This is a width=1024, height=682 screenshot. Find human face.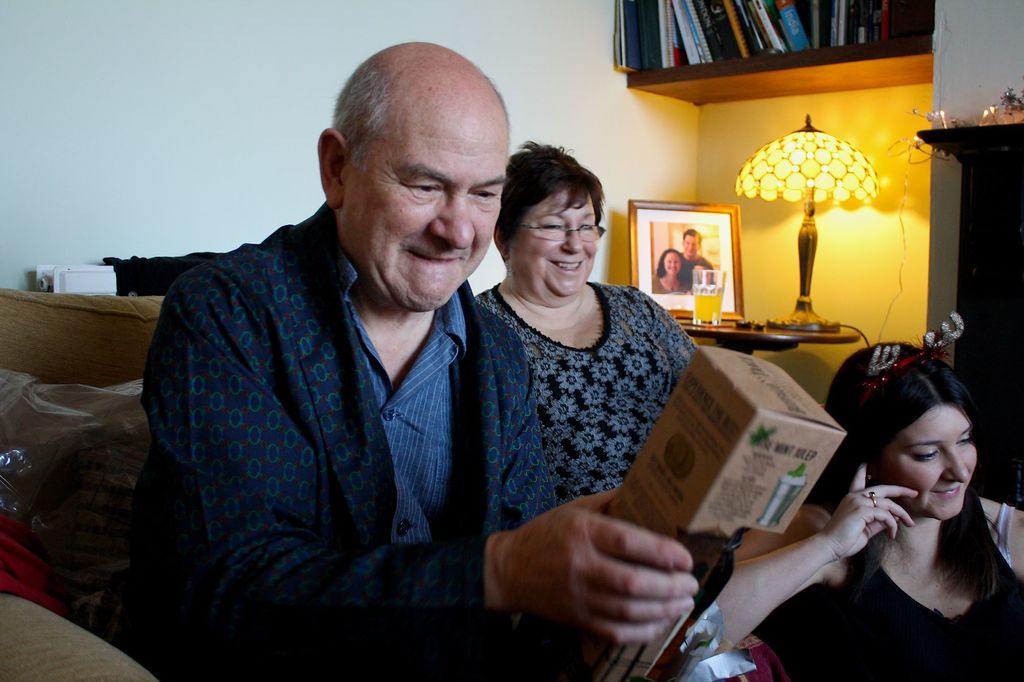
Bounding box: <bbox>662, 251, 682, 276</bbox>.
